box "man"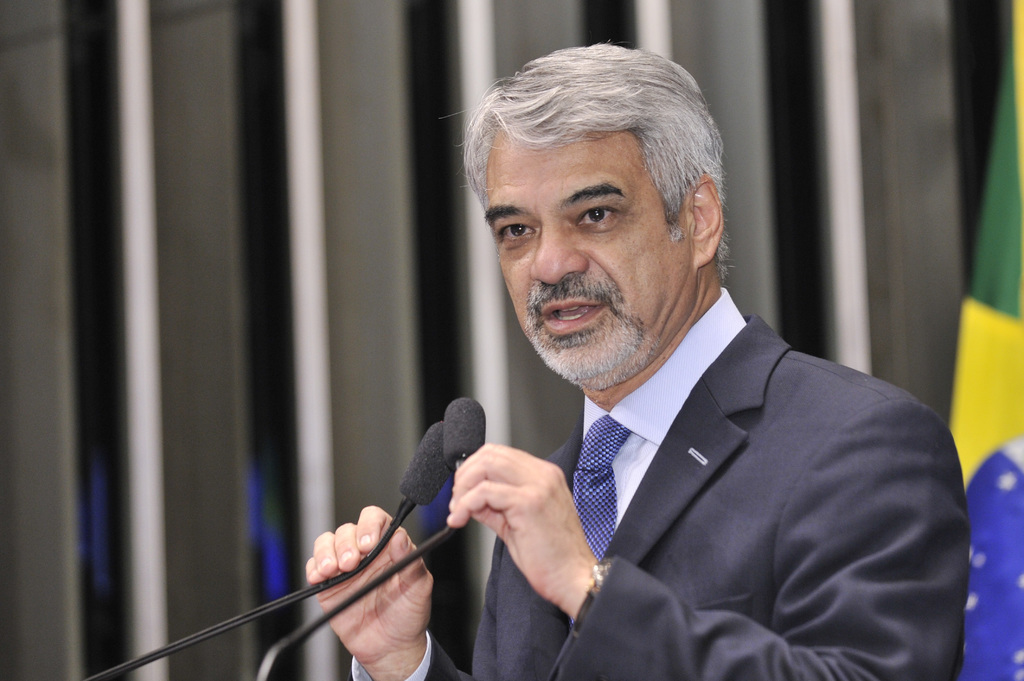
{"left": 295, "top": 49, "right": 970, "bottom": 680}
